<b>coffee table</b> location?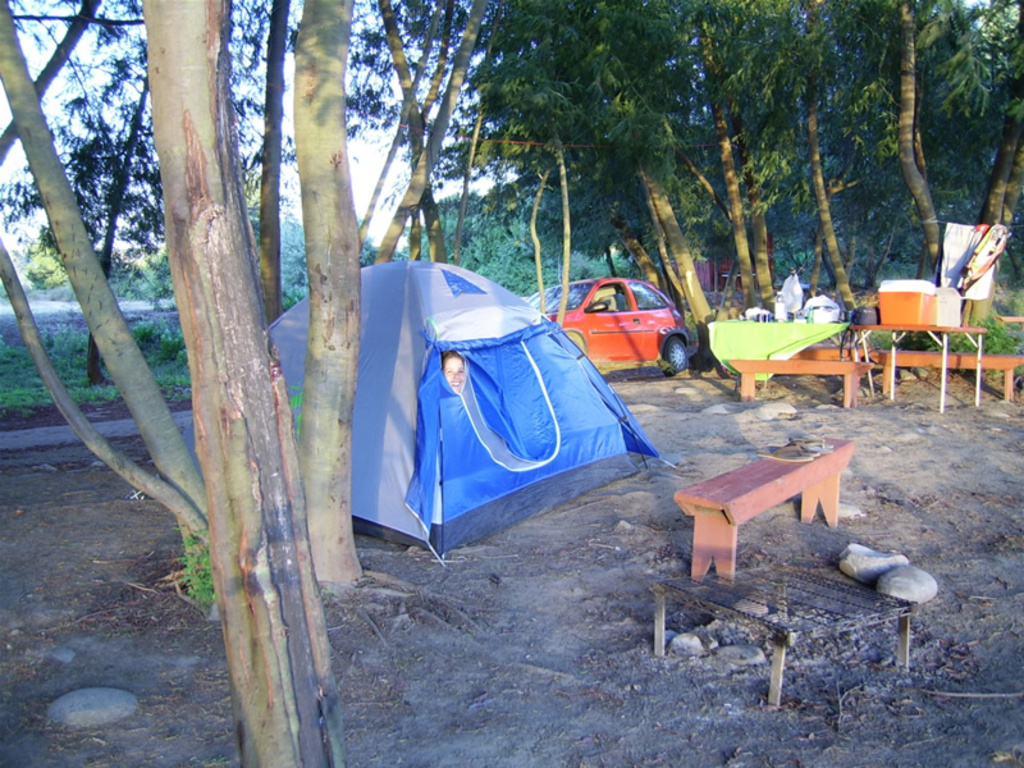
621 553 943 692
